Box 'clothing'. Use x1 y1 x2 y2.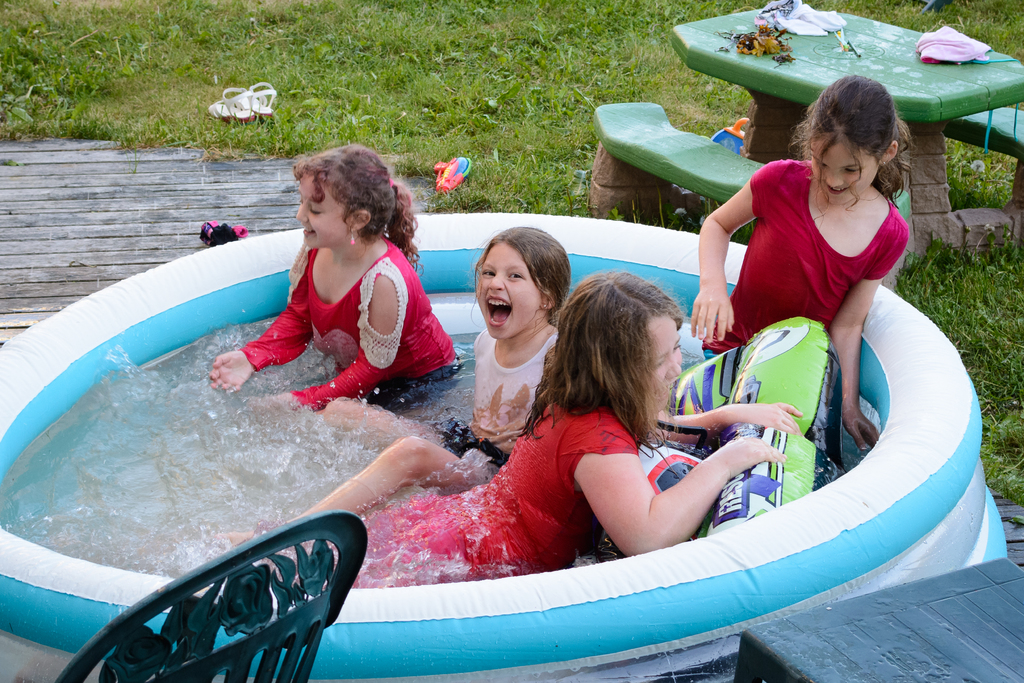
353 374 644 588.
